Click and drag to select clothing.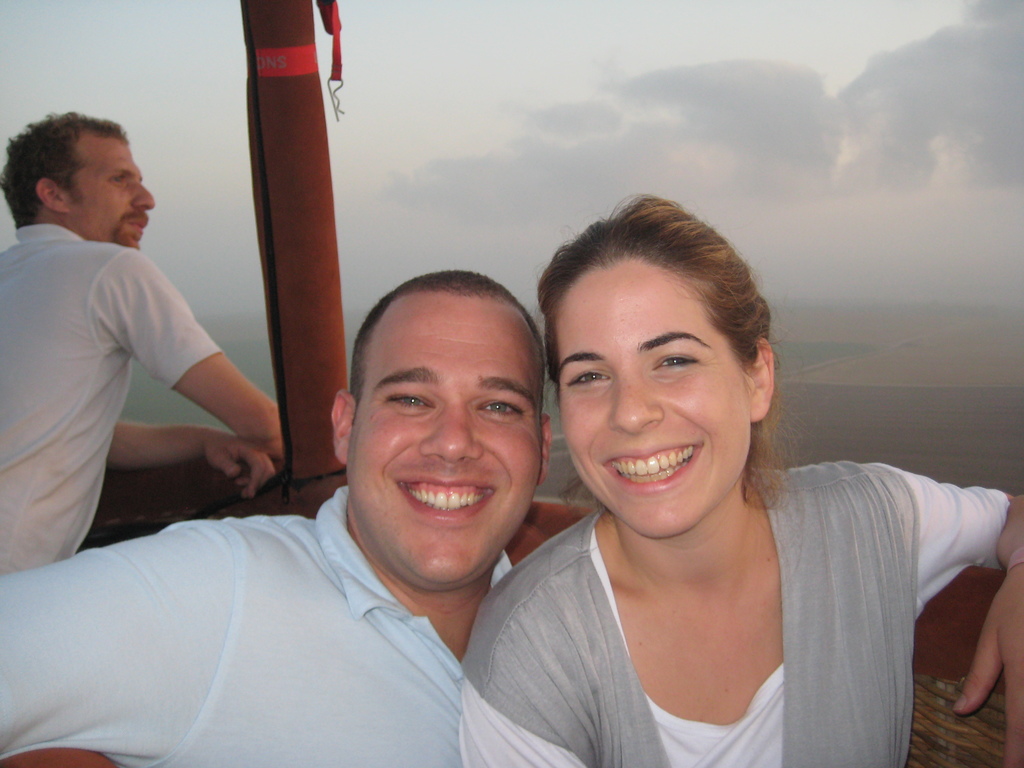
Selection: locate(0, 495, 532, 767).
